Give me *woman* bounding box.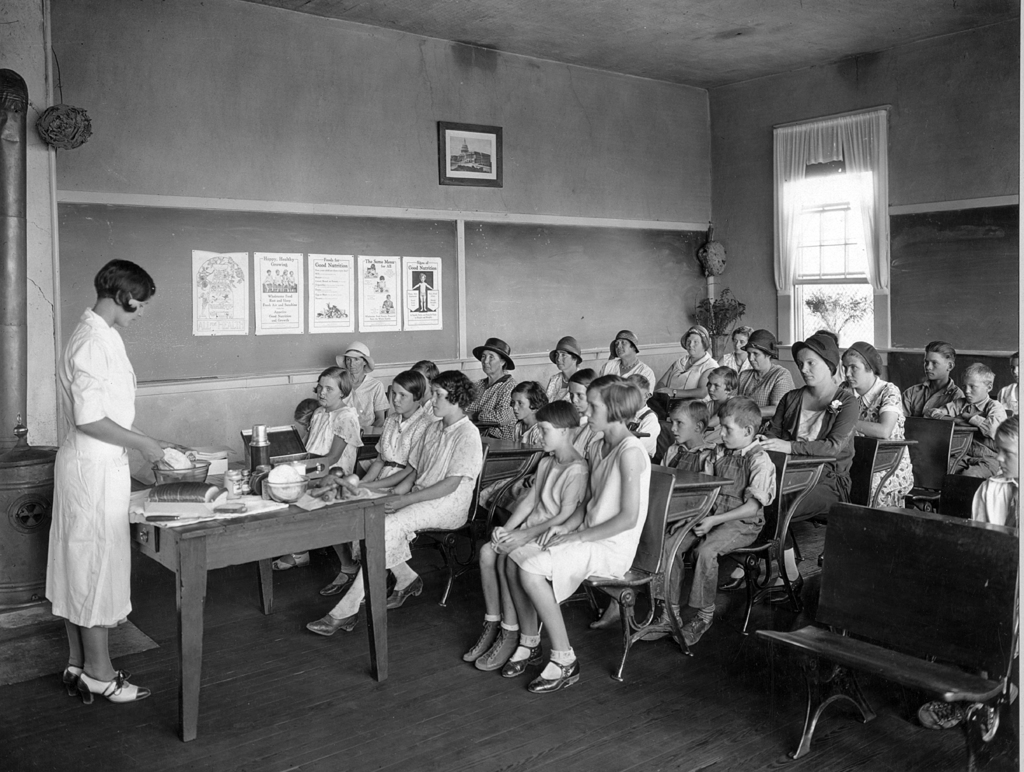
<bbox>732, 328, 796, 422</bbox>.
